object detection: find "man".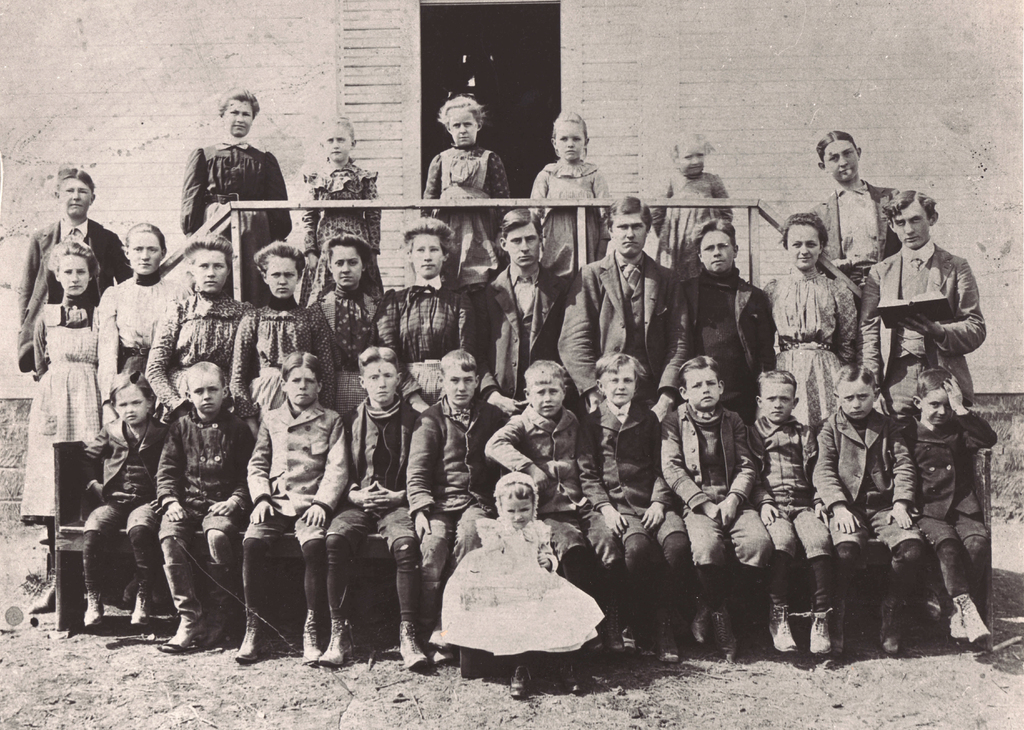
(x1=468, y1=206, x2=573, y2=415).
